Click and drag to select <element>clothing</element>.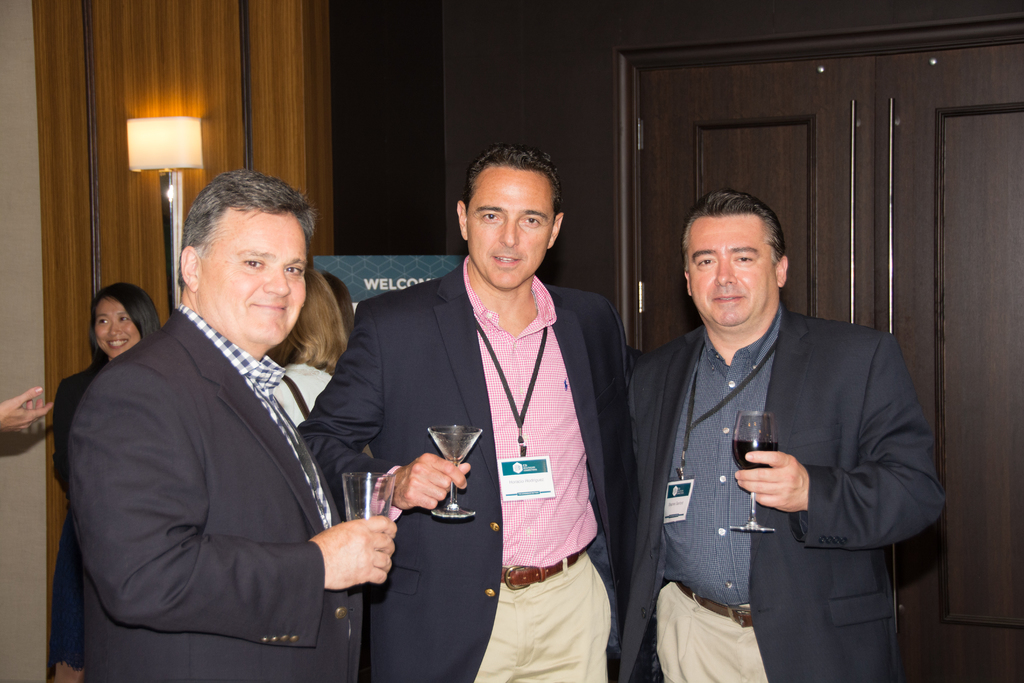
Selection: select_region(61, 227, 403, 682).
